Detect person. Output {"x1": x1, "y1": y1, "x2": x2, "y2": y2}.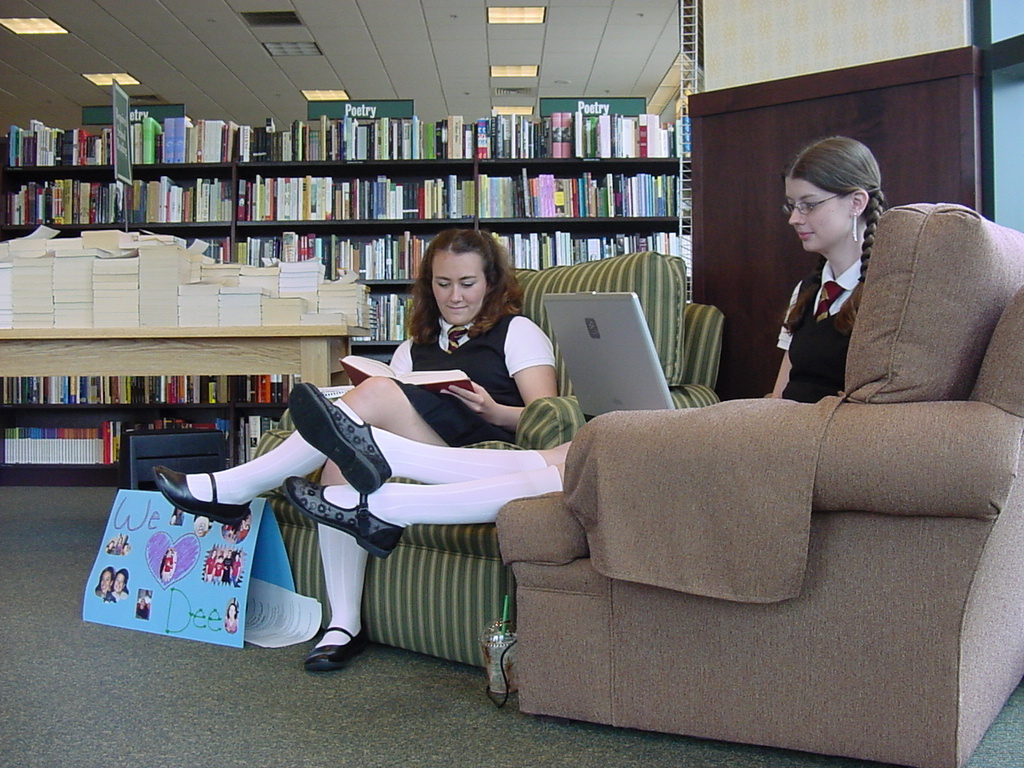
{"x1": 97, "y1": 568, "x2": 114, "y2": 596}.
